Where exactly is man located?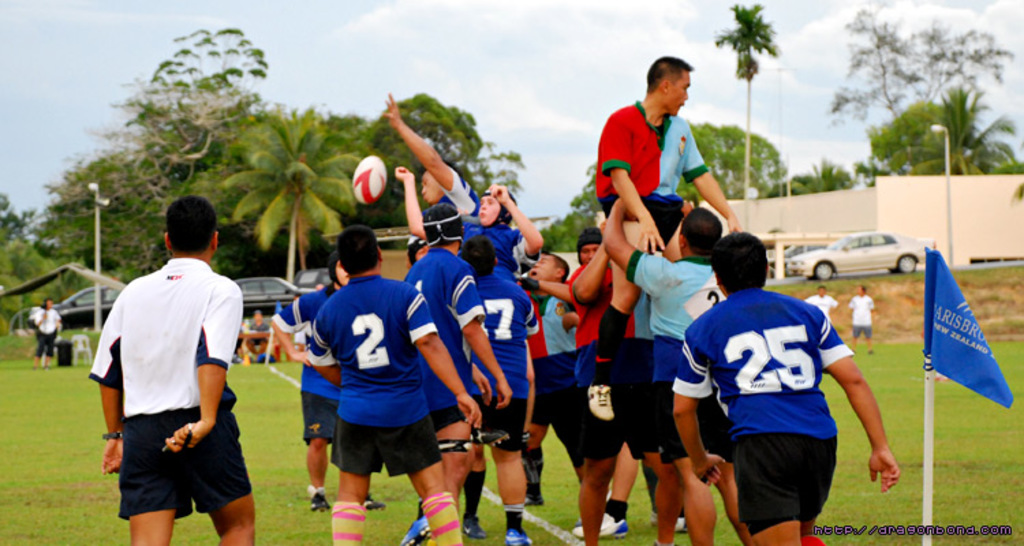
Its bounding box is {"x1": 477, "y1": 177, "x2": 547, "y2": 325}.
